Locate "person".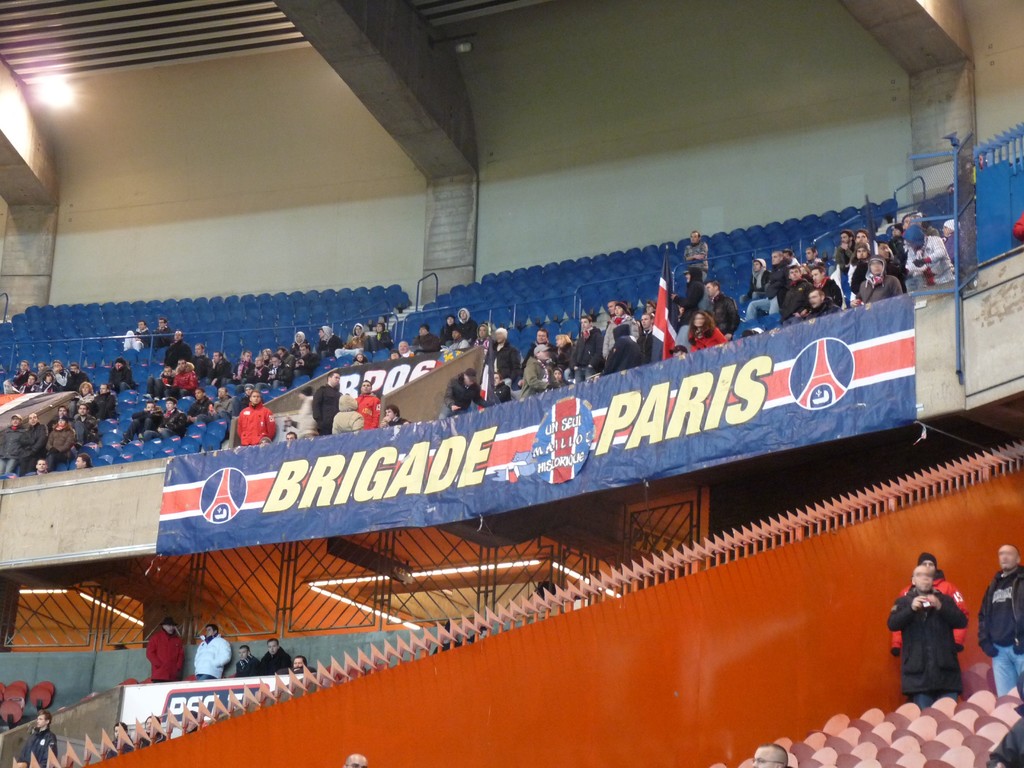
Bounding box: <region>253, 637, 292, 672</region>.
